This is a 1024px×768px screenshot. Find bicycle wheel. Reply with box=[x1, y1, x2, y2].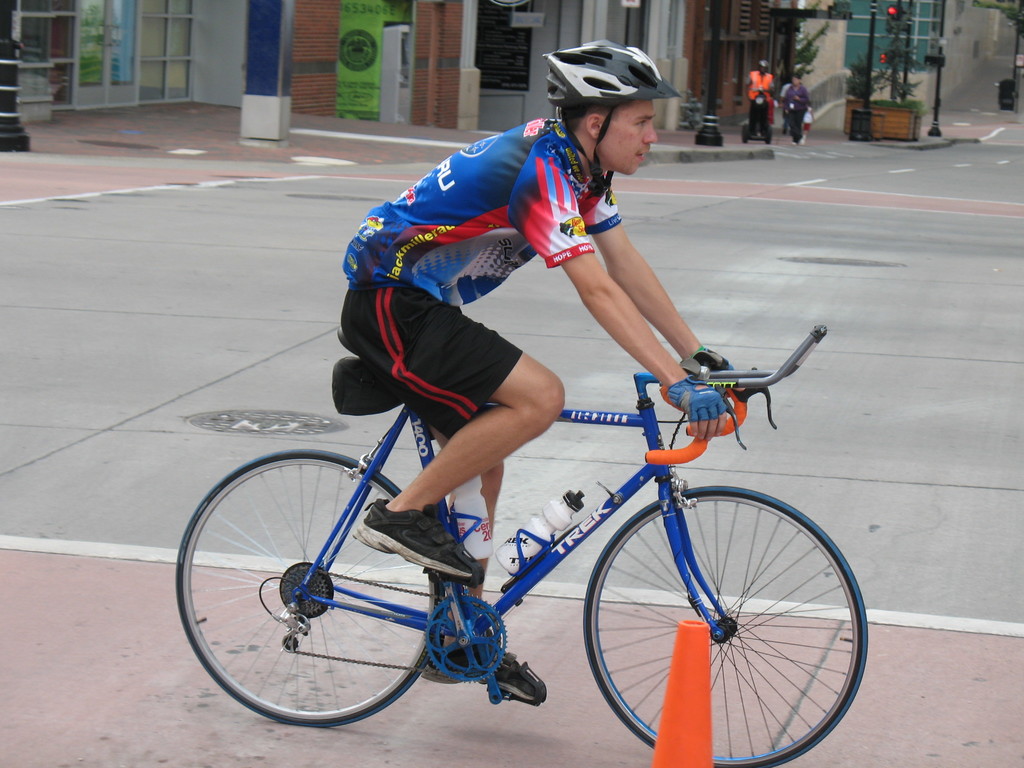
box=[562, 483, 870, 762].
